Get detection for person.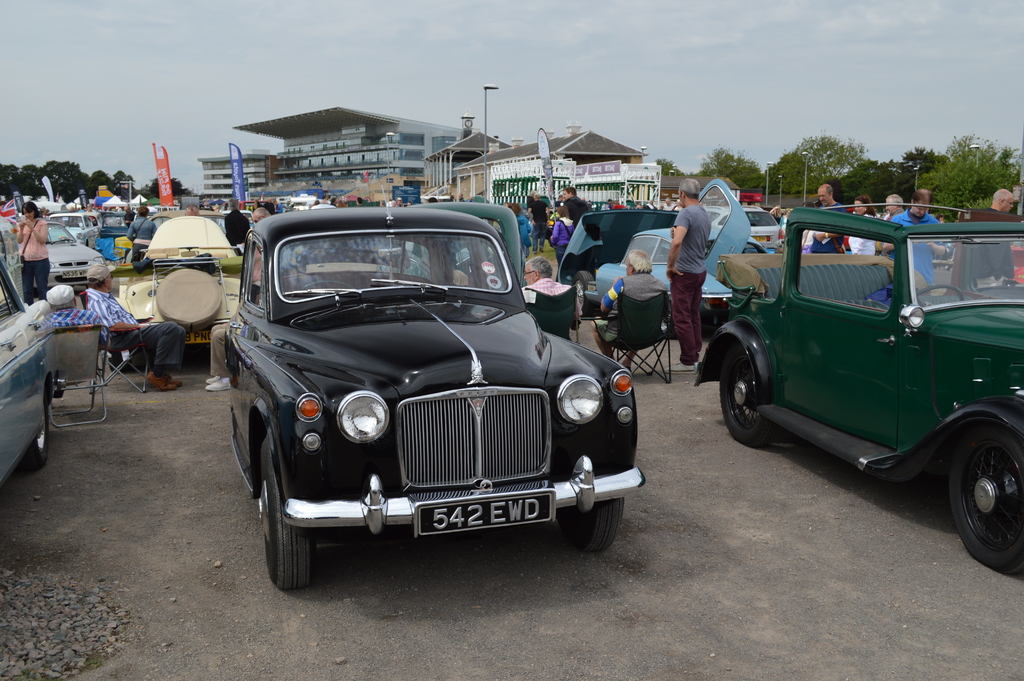
Detection: 250:206:276:304.
